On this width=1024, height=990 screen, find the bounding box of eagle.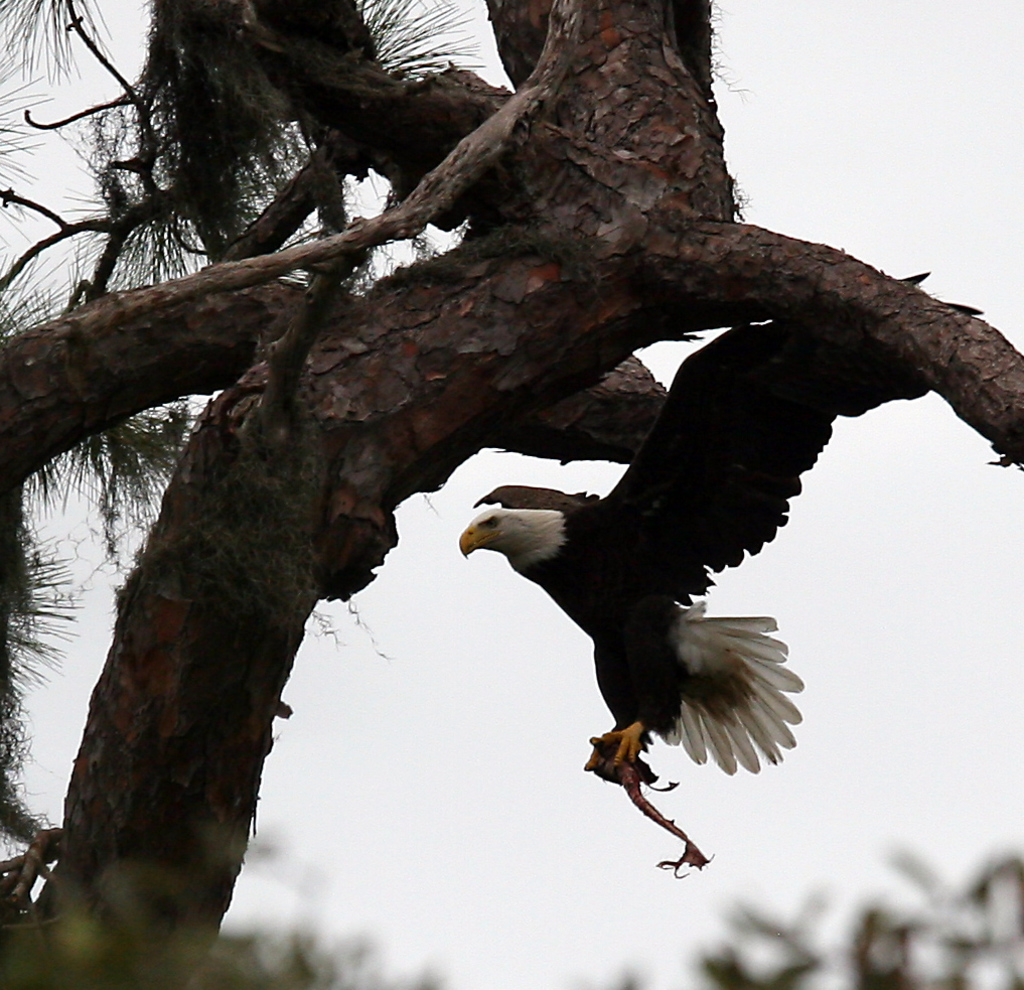
Bounding box: crop(453, 260, 984, 786).
